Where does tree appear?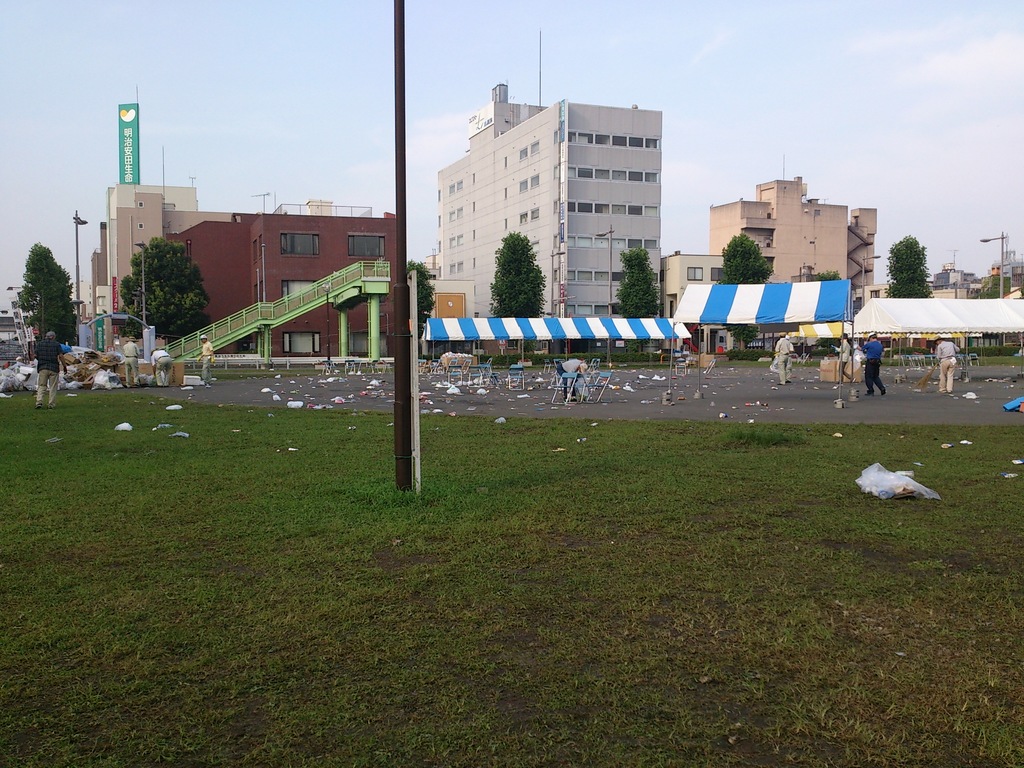
Appears at left=616, top=241, right=664, bottom=358.
